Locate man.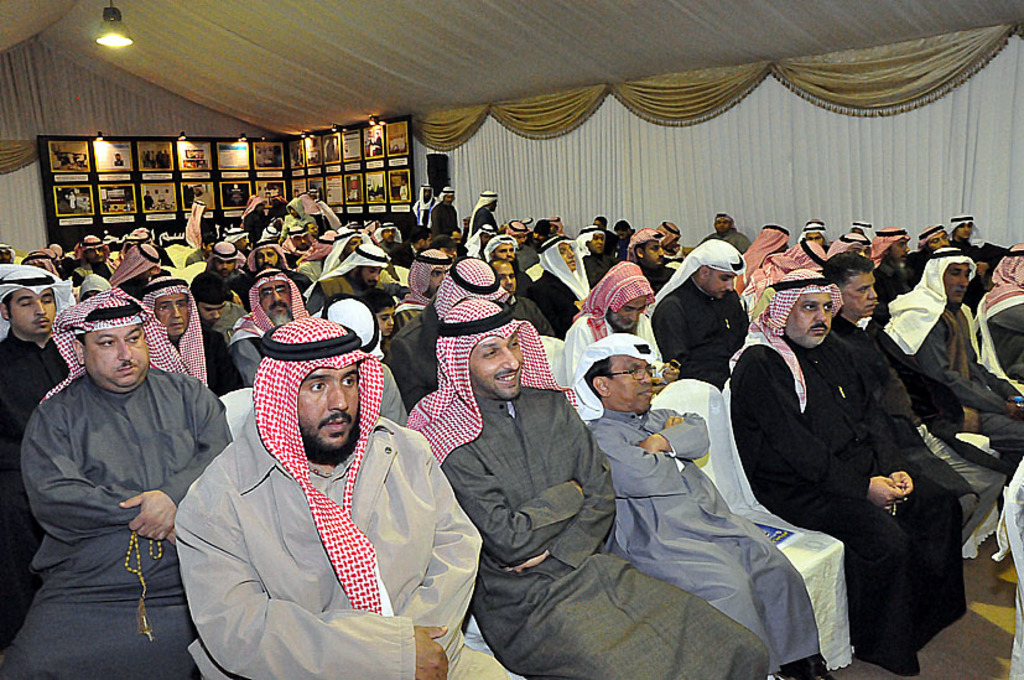
Bounding box: (left=371, top=128, right=383, bottom=154).
